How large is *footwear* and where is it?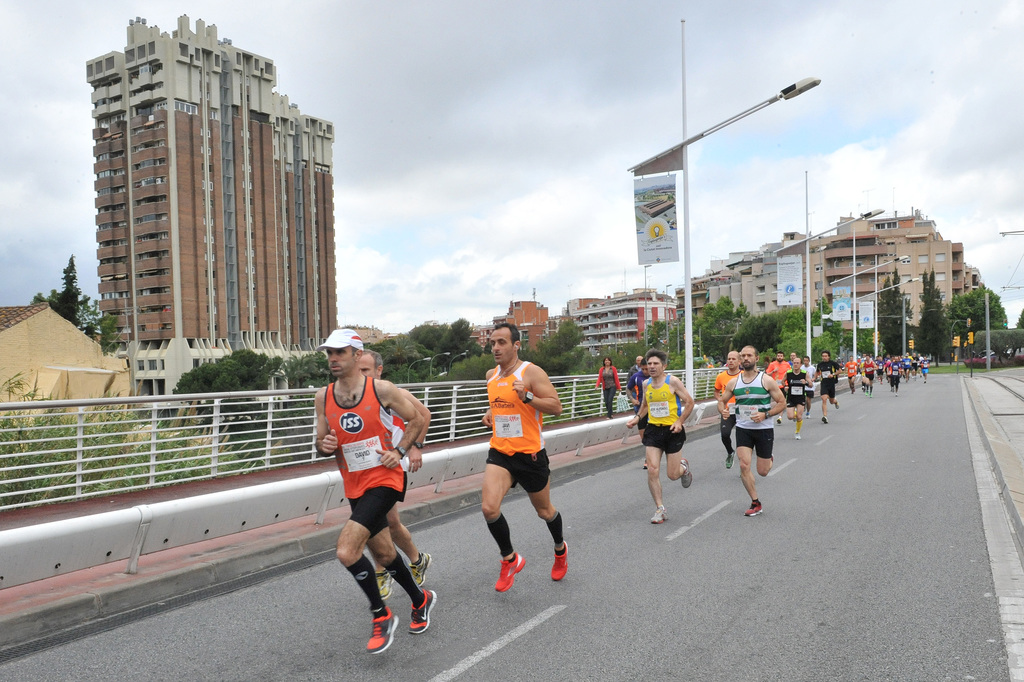
Bounding box: l=725, t=450, r=736, b=467.
